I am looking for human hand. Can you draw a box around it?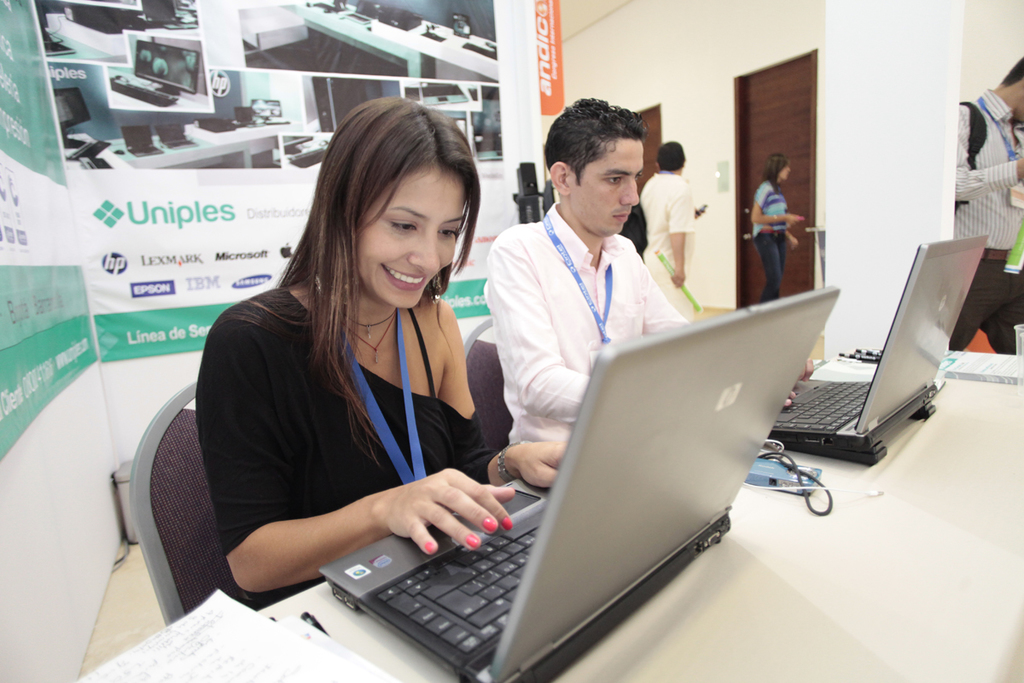
Sure, the bounding box is bbox(509, 438, 568, 489).
